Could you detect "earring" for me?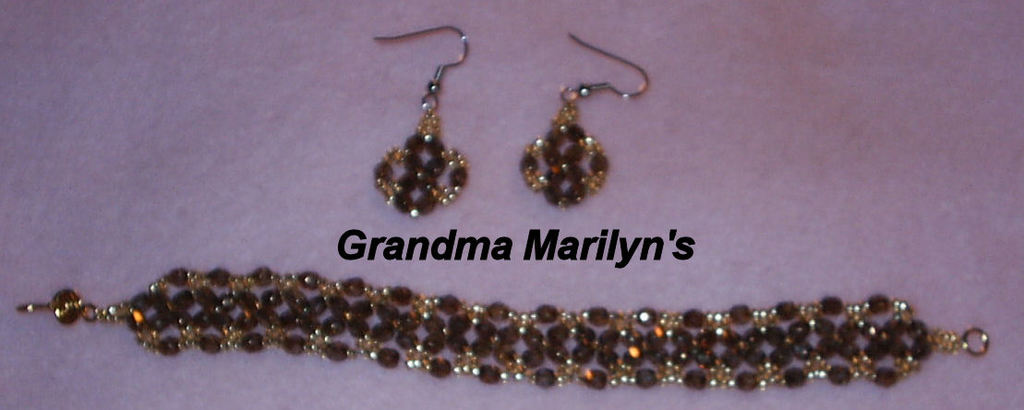
Detection result: bbox=(520, 27, 651, 211).
